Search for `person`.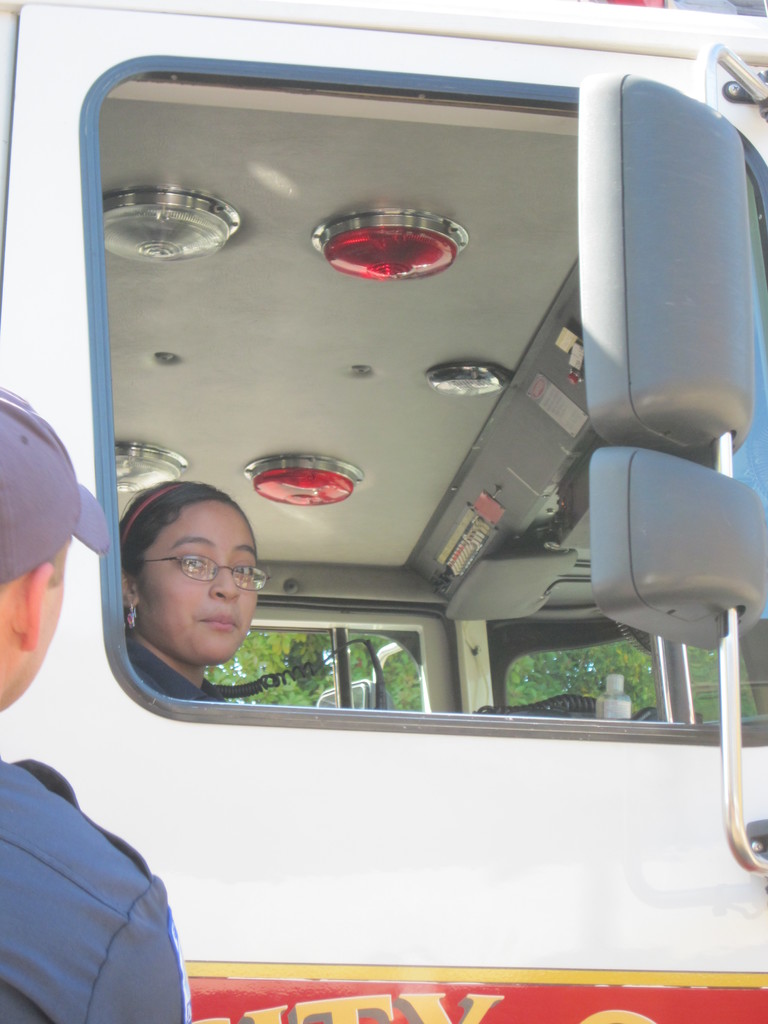
Found at rect(0, 388, 187, 1023).
